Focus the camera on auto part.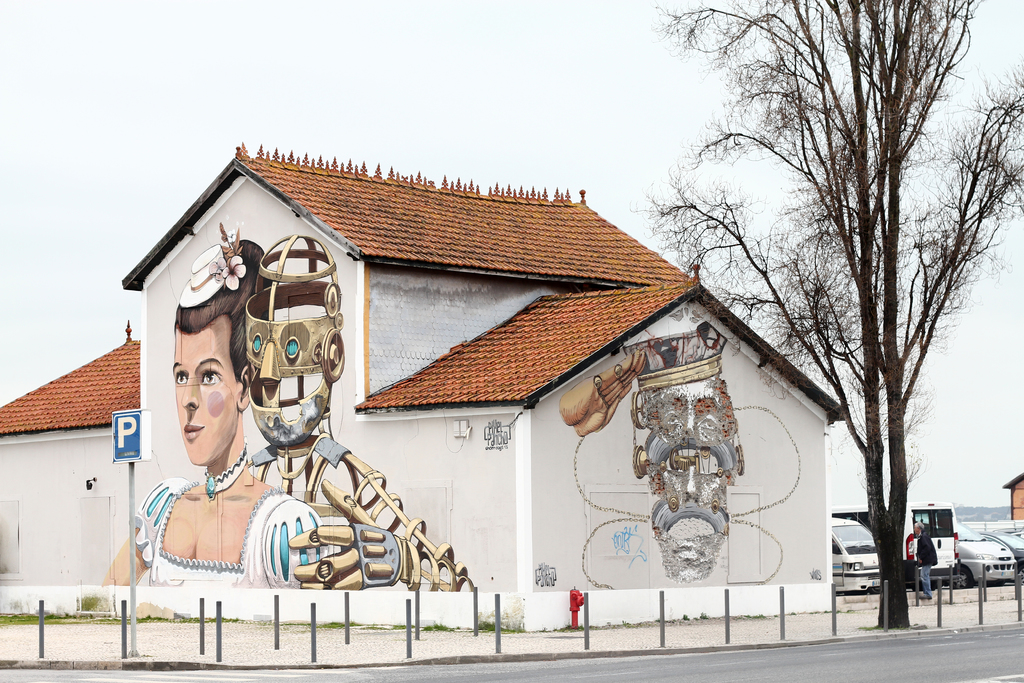
Focus region: 545, 327, 776, 597.
